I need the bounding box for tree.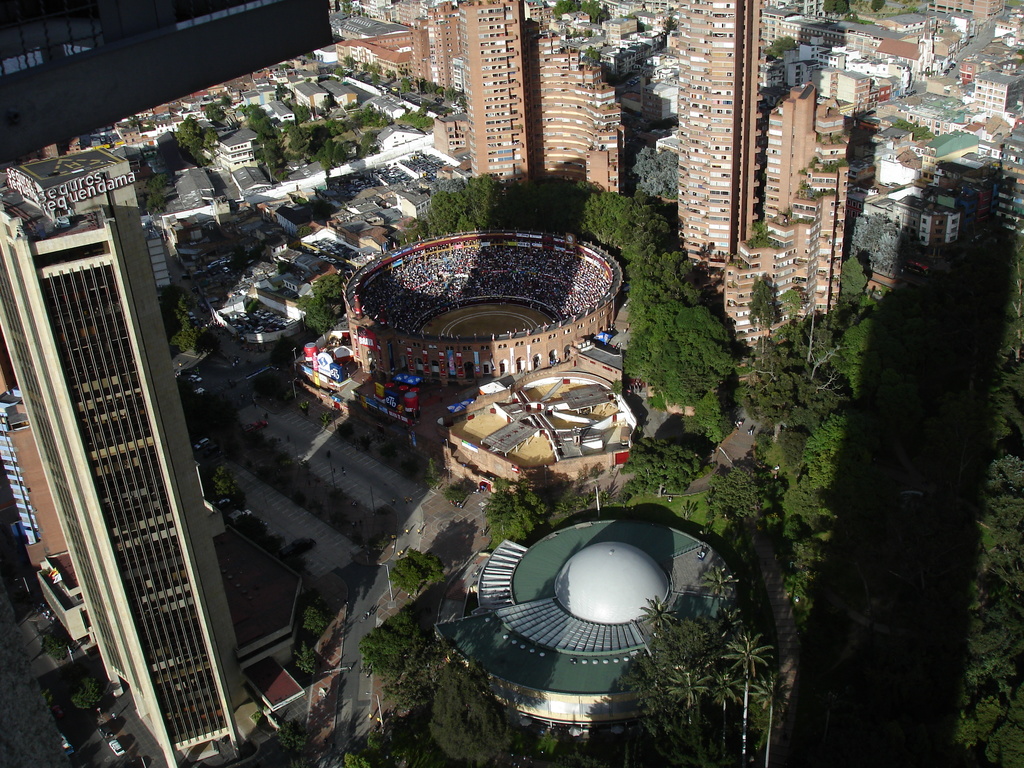
Here it is: (375, 536, 442, 616).
